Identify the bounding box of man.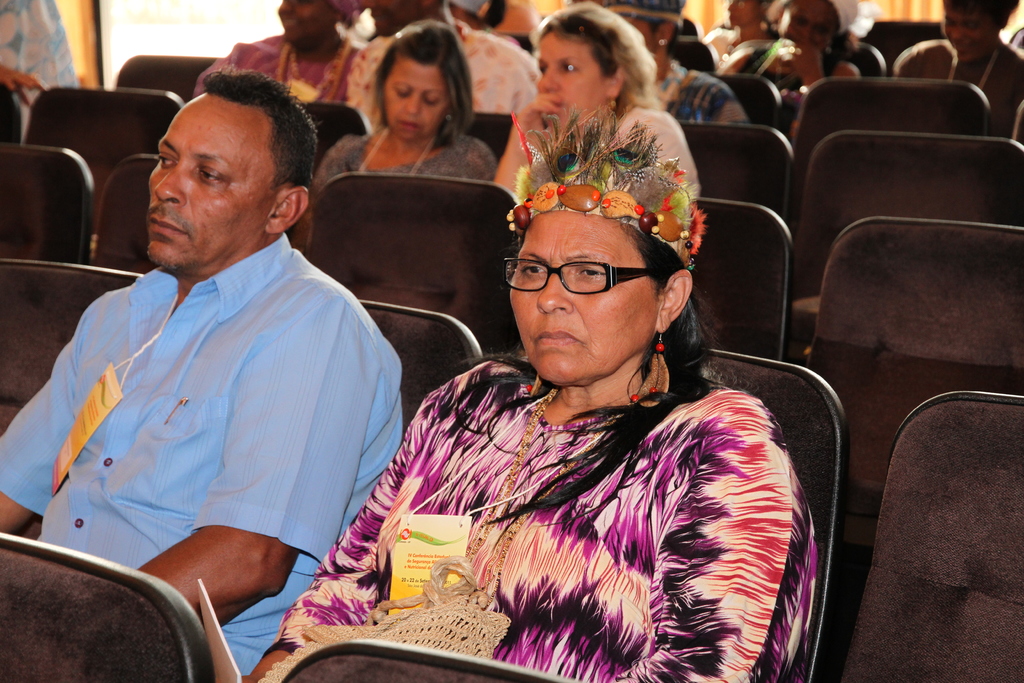
0,63,408,680.
